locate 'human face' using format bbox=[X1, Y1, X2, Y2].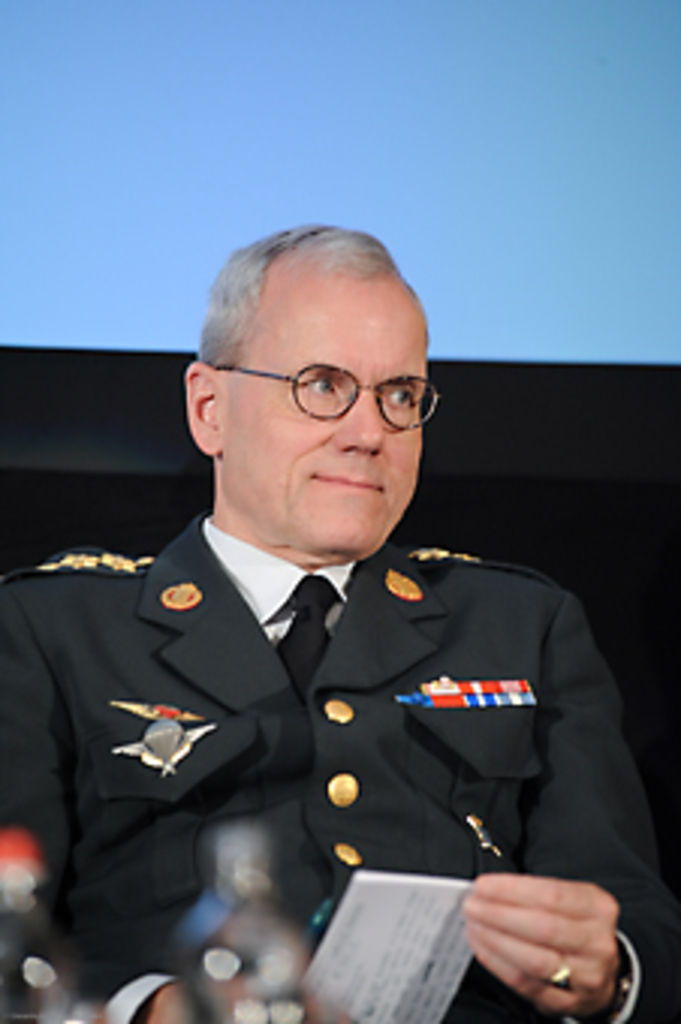
bbox=[229, 286, 428, 551].
